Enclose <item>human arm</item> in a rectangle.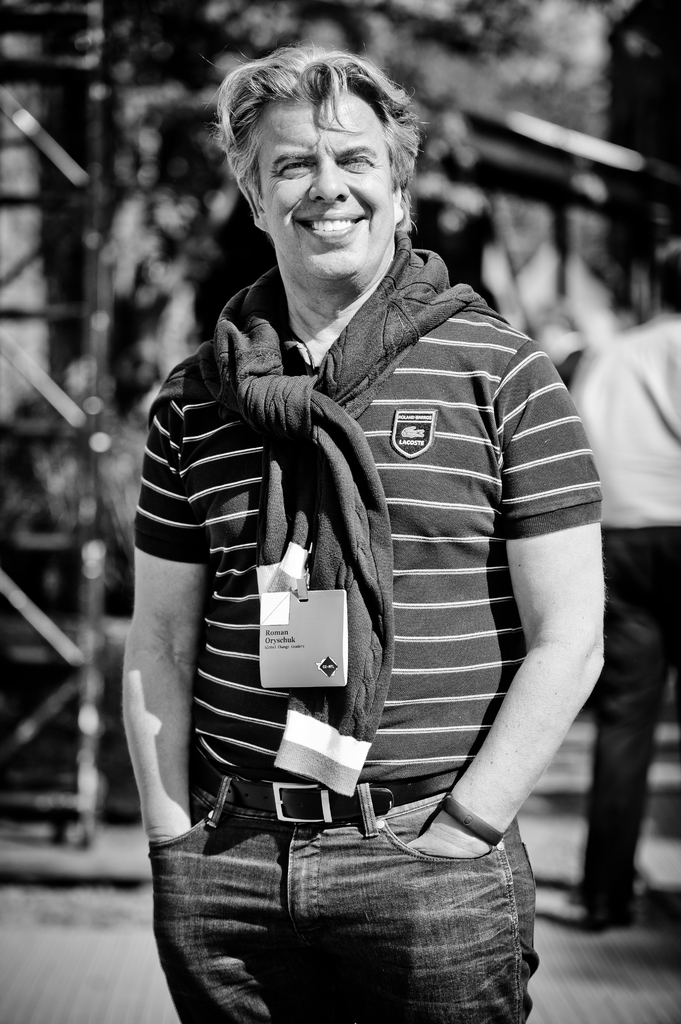
detection(387, 340, 598, 948).
